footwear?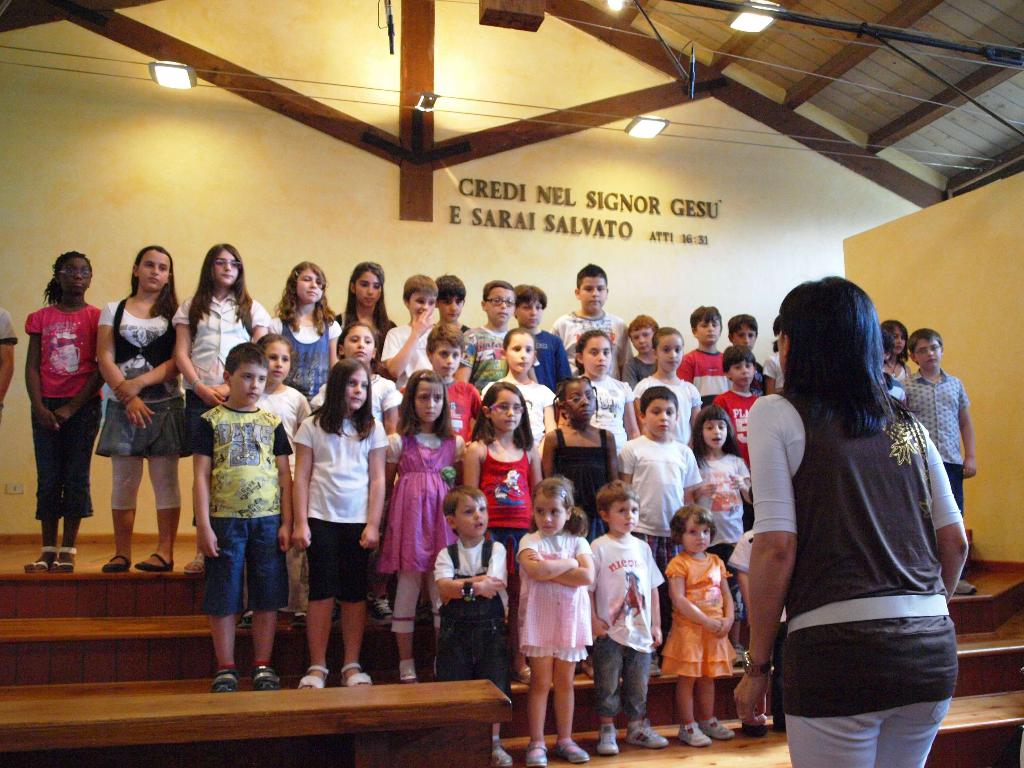
298:659:323:696
